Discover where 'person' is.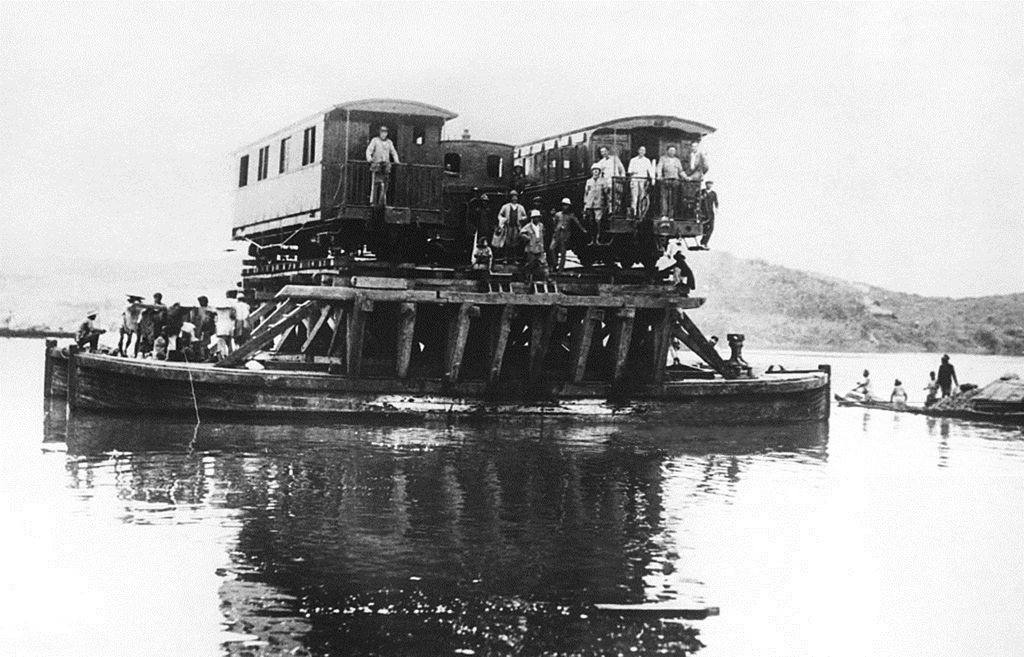
Discovered at [512, 161, 530, 199].
